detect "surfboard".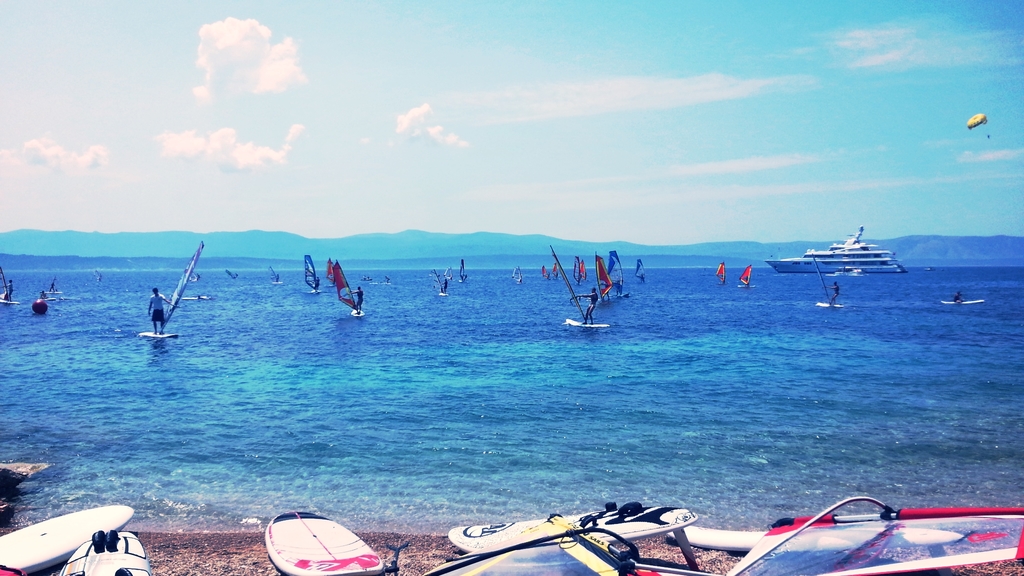
Detected at detection(264, 513, 387, 575).
